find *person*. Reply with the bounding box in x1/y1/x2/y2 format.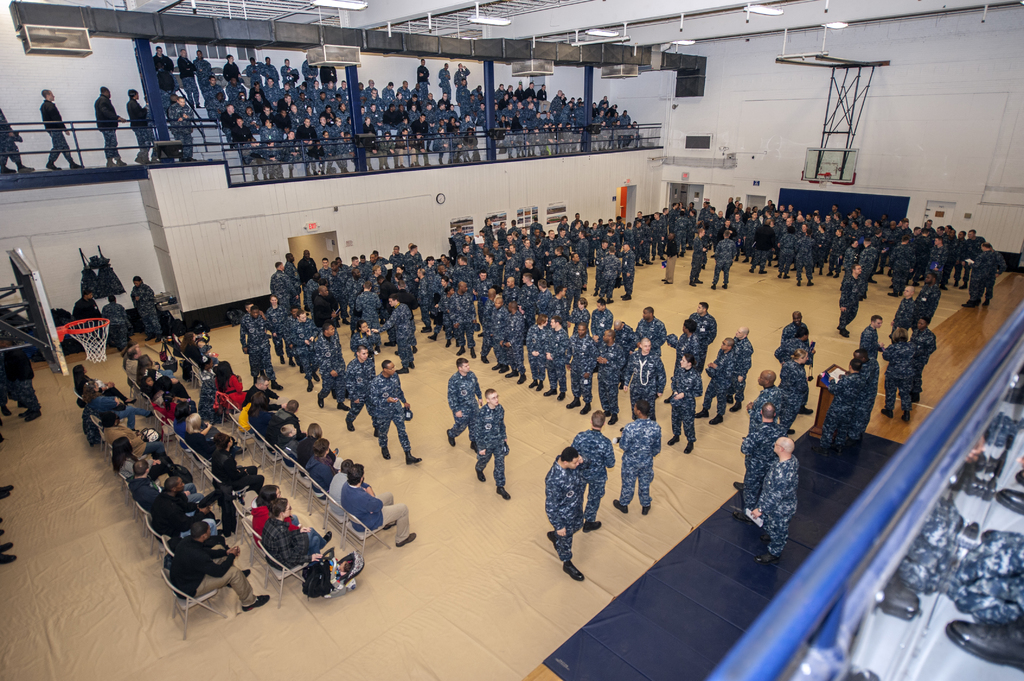
545/450/585/578.
